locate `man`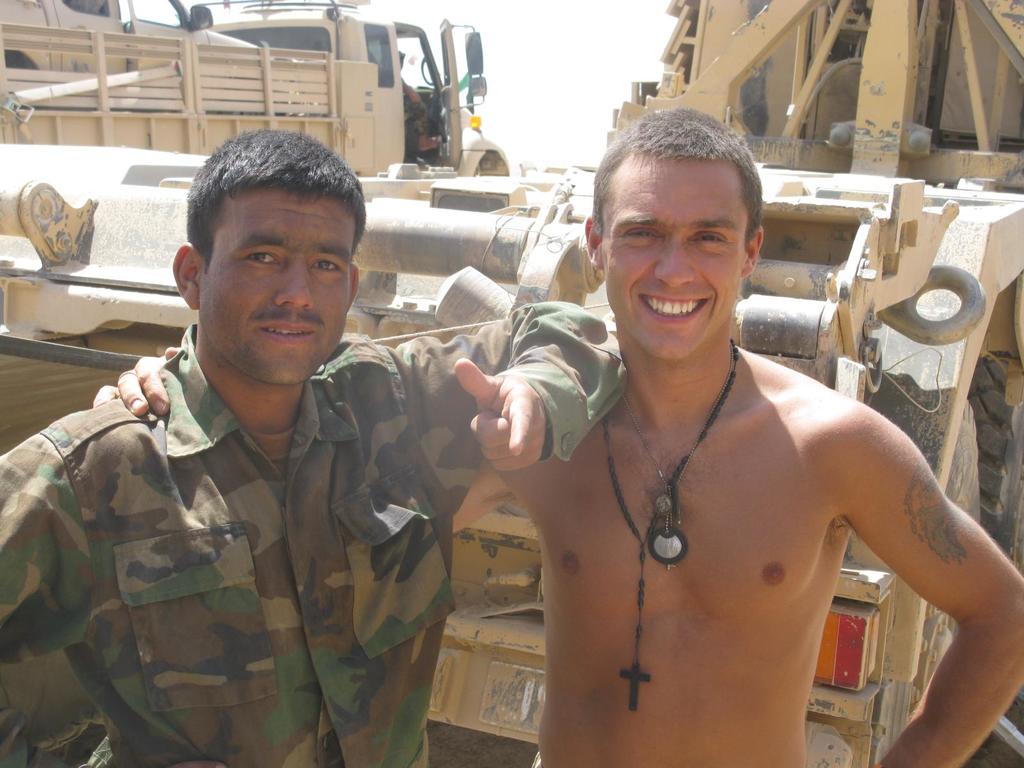
crop(394, 40, 442, 158)
